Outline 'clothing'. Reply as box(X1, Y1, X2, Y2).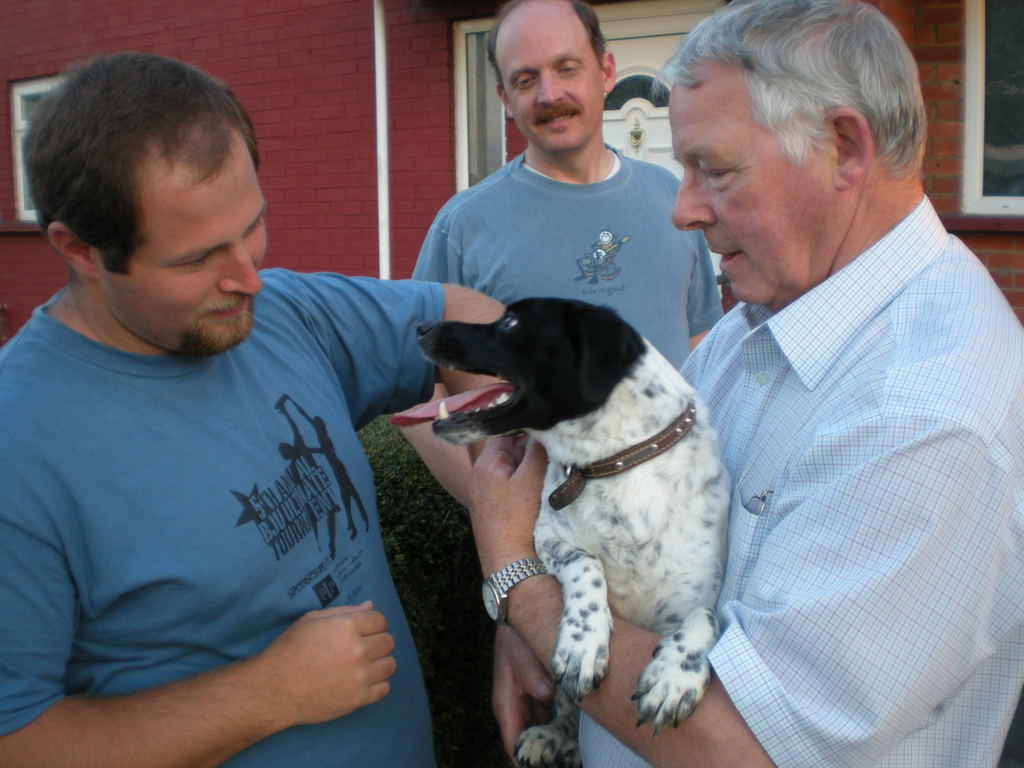
box(575, 187, 1023, 767).
